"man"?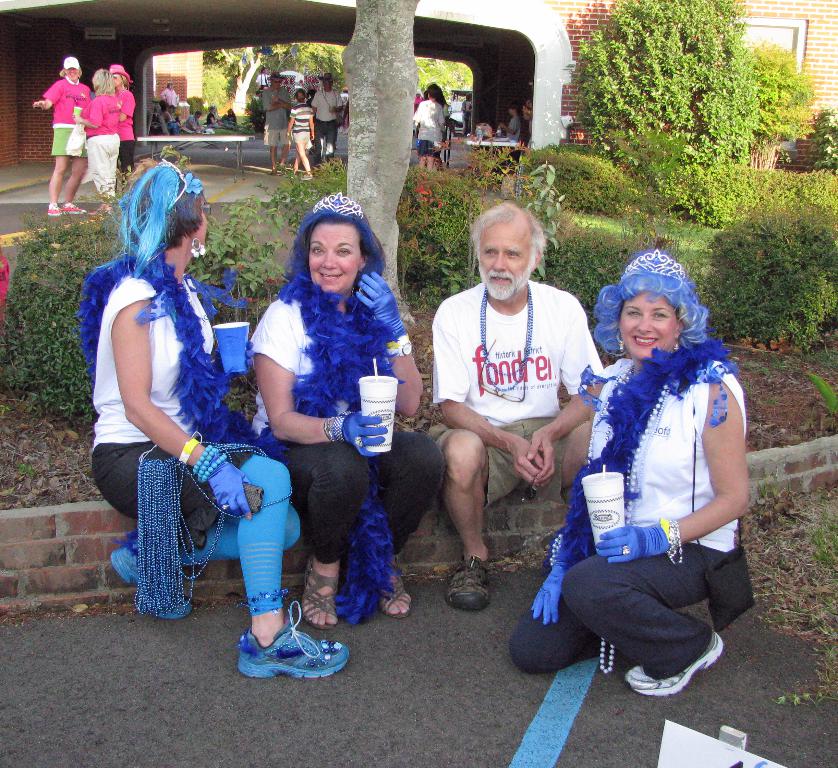
locate(261, 75, 288, 172)
